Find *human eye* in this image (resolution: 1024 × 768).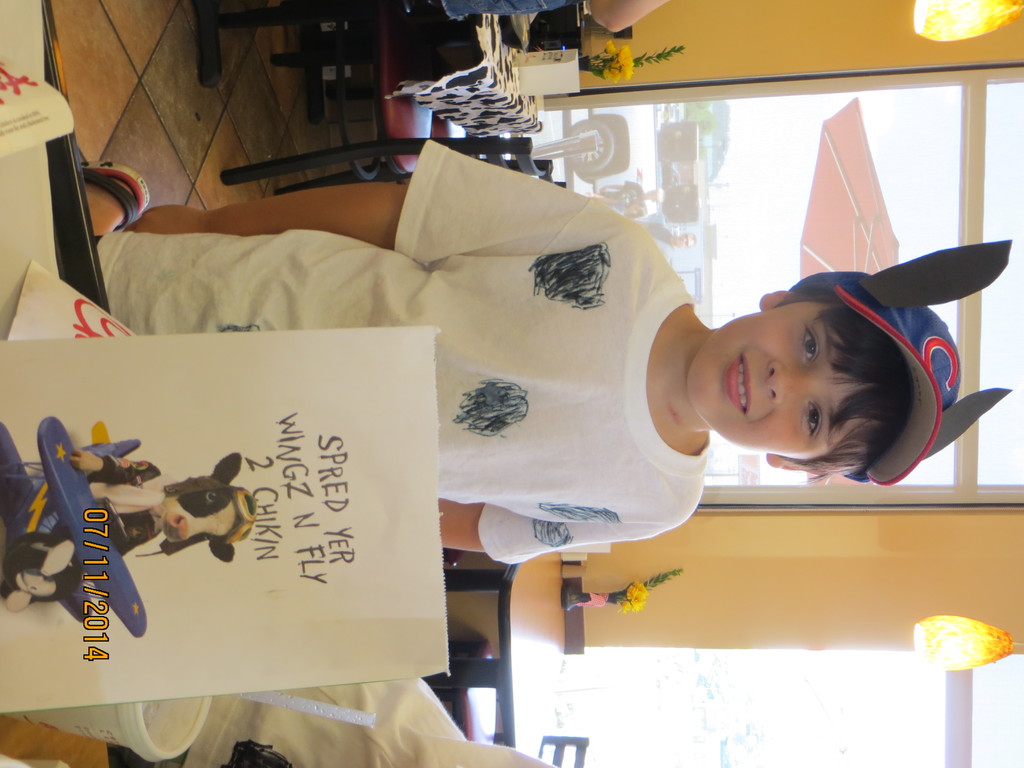
box(796, 323, 820, 367).
